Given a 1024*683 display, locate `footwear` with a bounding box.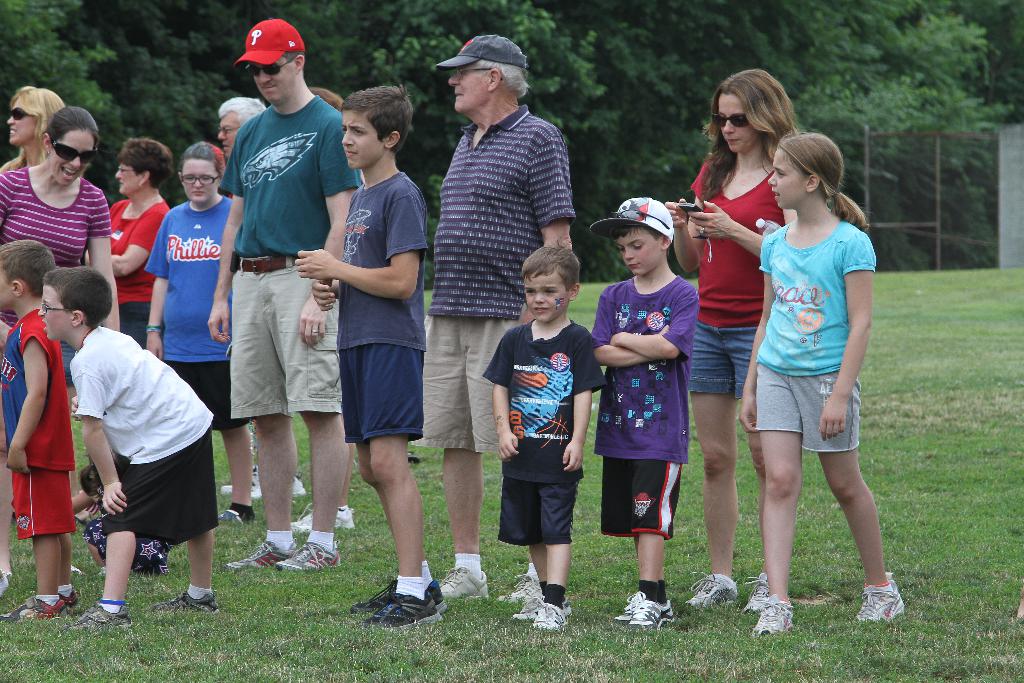
Located: {"left": 680, "top": 568, "right": 735, "bottom": 607}.
